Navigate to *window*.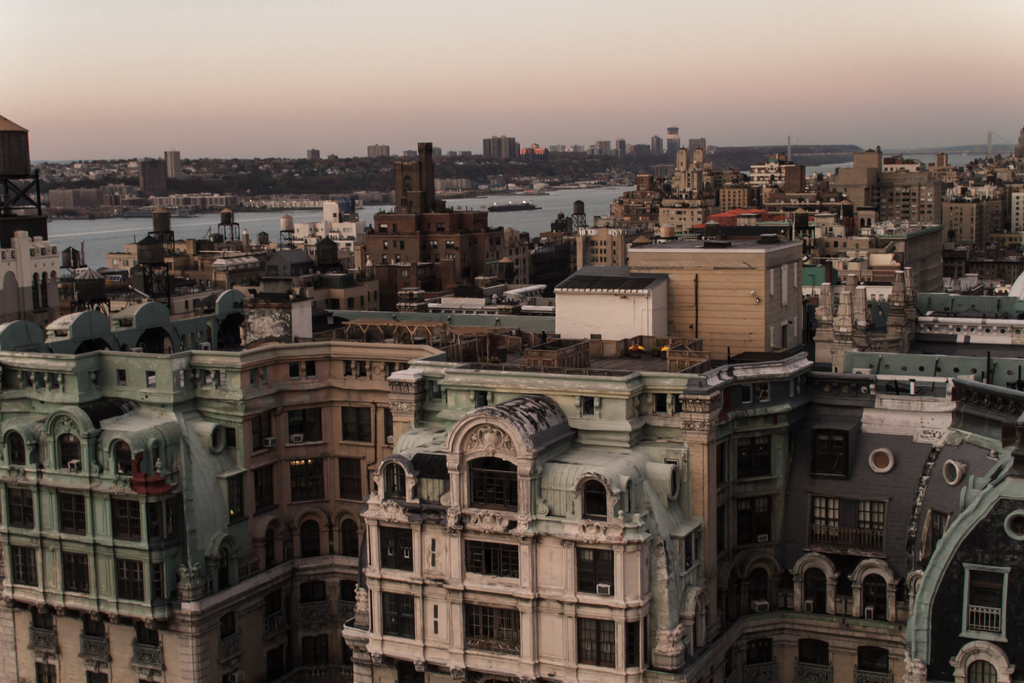
Navigation target: bbox=(218, 611, 244, 662).
